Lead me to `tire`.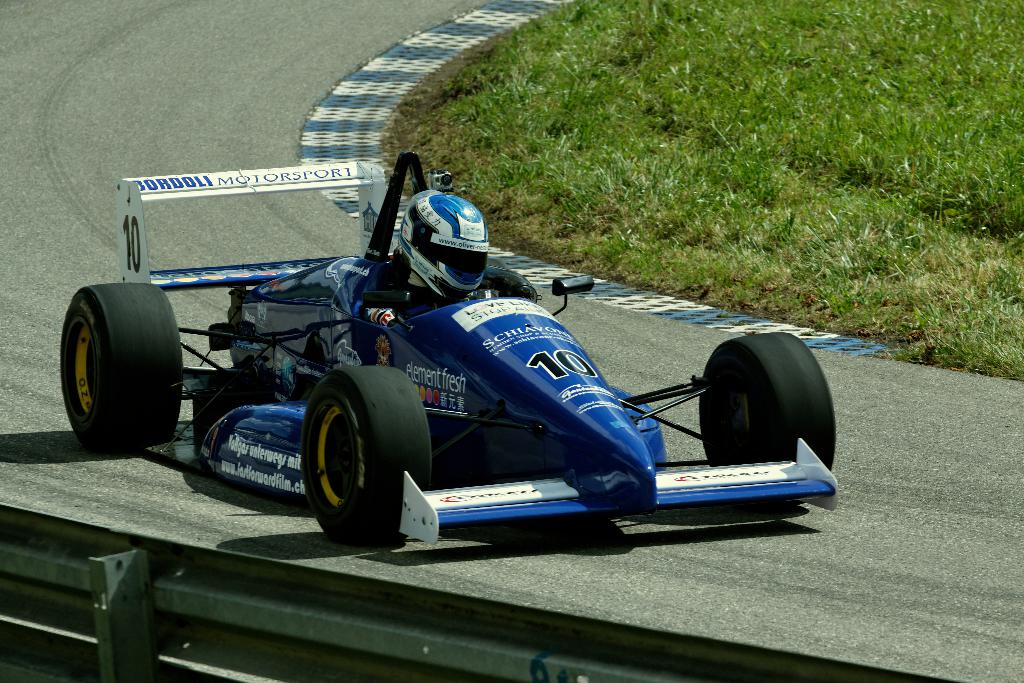
Lead to (x1=65, y1=284, x2=181, y2=447).
